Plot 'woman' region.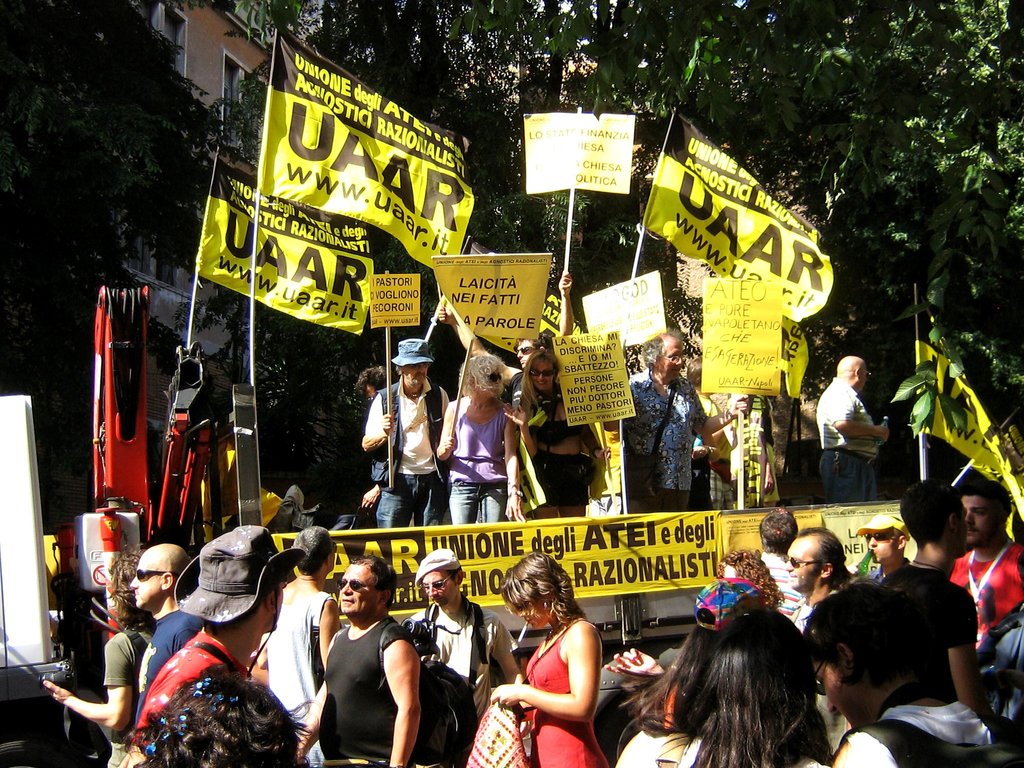
Plotted at box=[509, 353, 614, 525].
